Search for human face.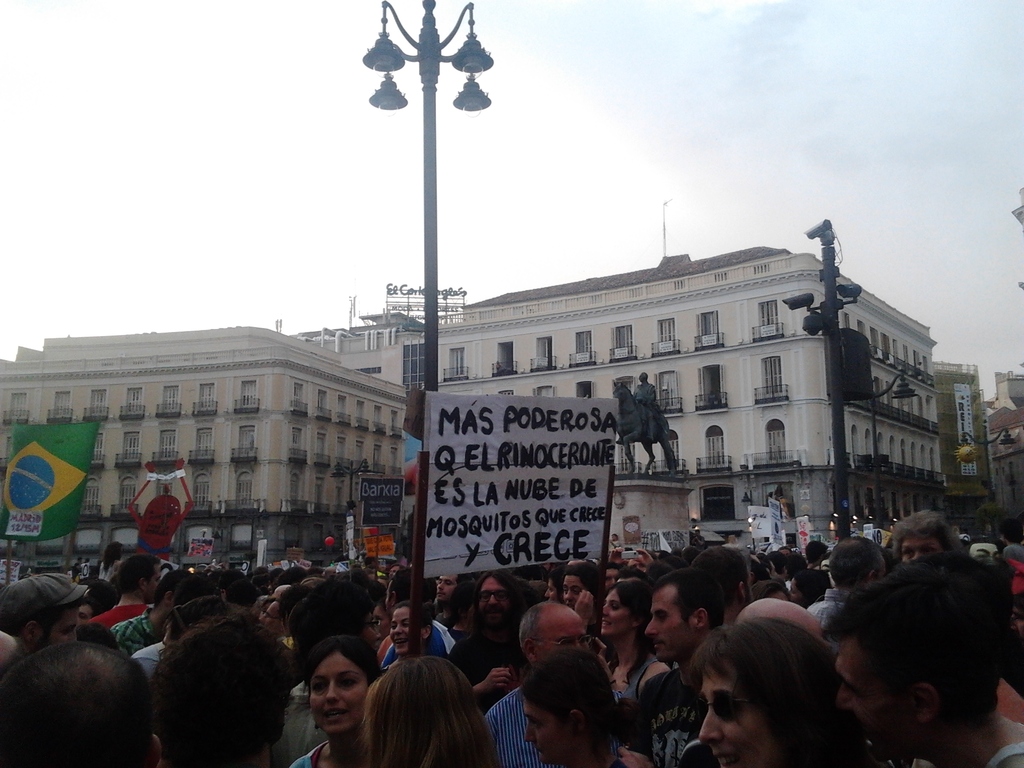
Found at x1=602 y1=593 x2=628 y2=641.
